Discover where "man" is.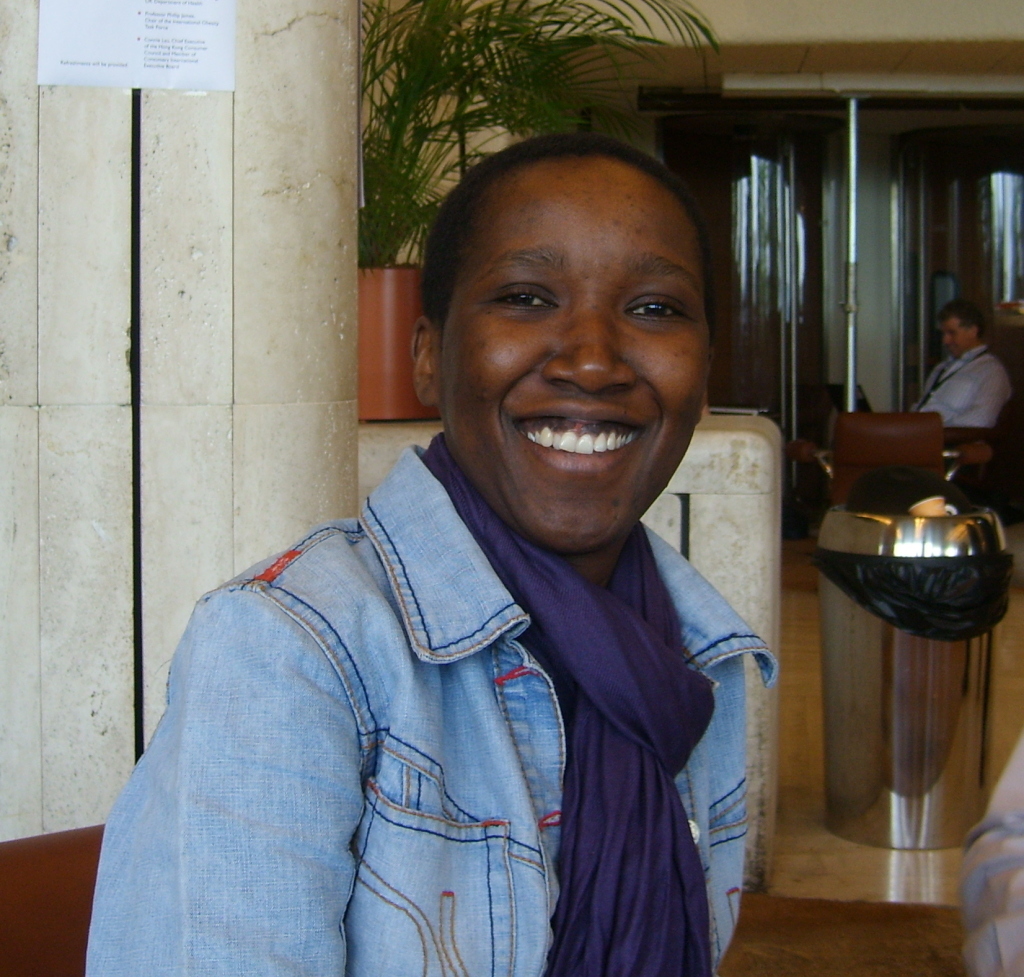
Discovered at BBox(921, 290, 1007, 428).
